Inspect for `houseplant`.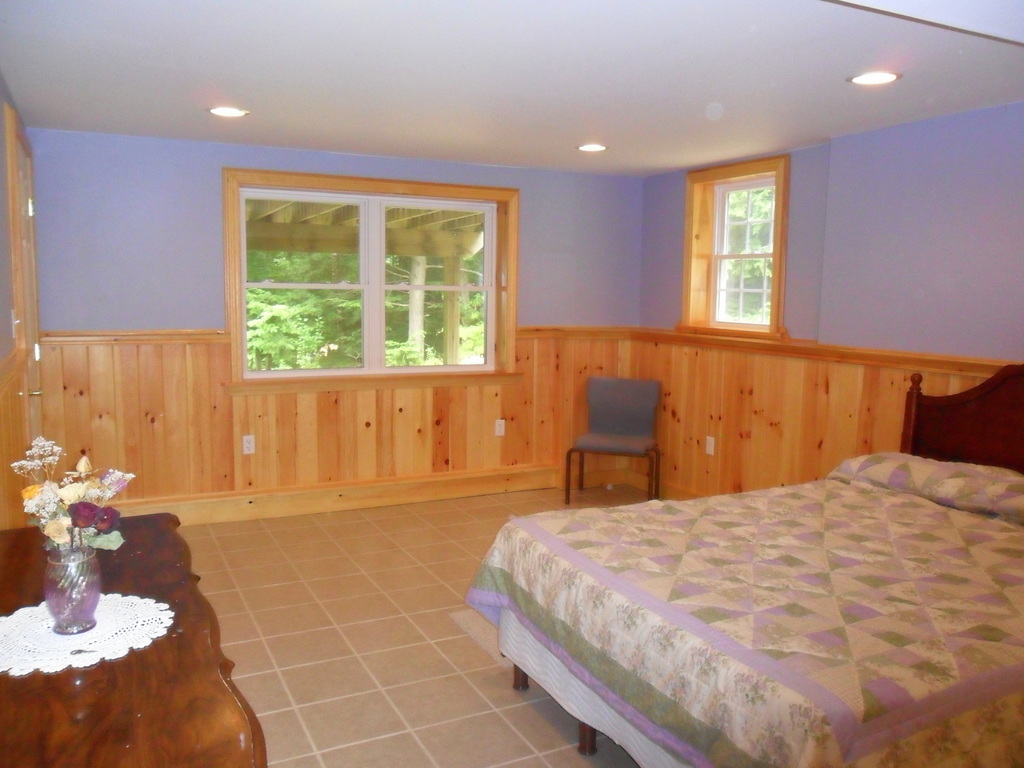
Inspection: [9,427,143,632].
